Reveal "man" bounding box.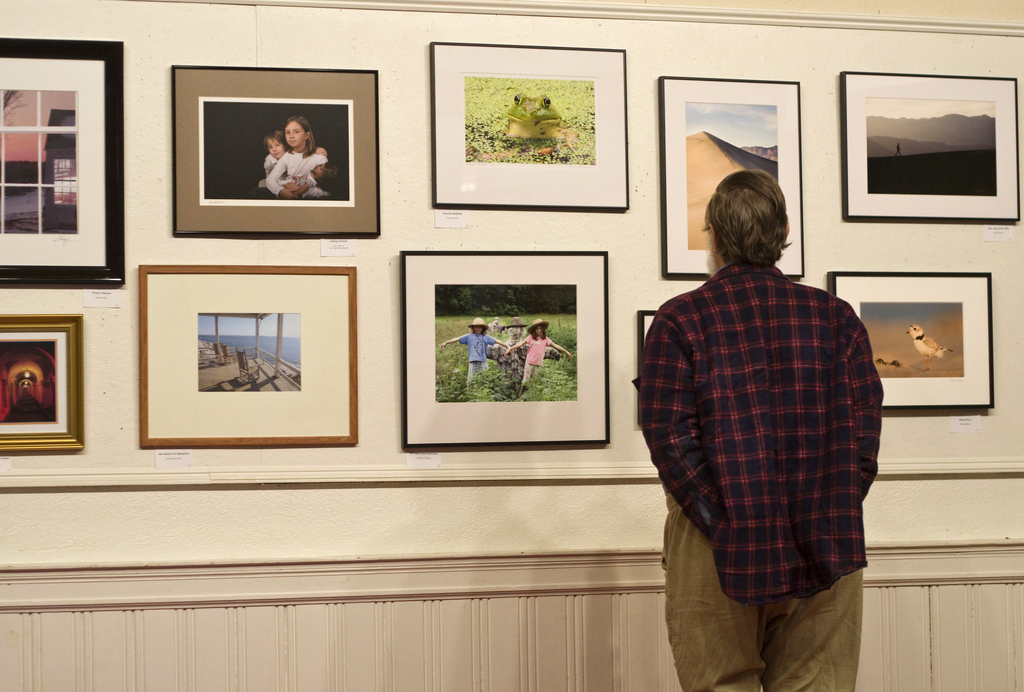
Revealed: Rect(637, 144, 897, 664).
